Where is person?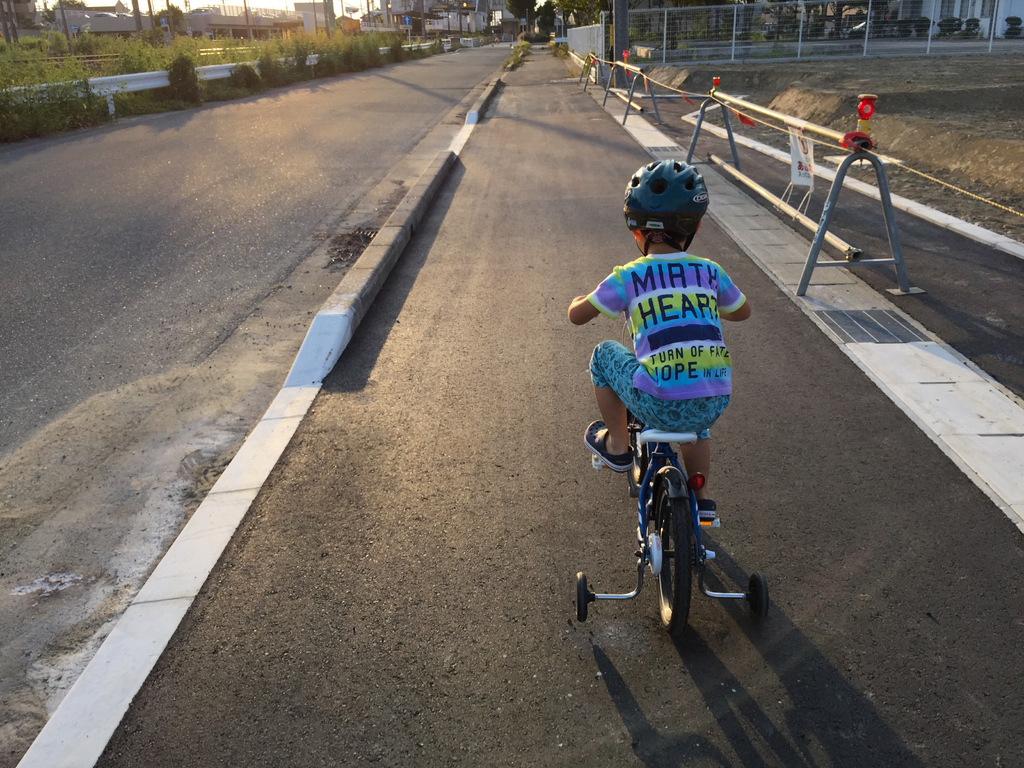
l=561, t=154, r=760, b=539.
